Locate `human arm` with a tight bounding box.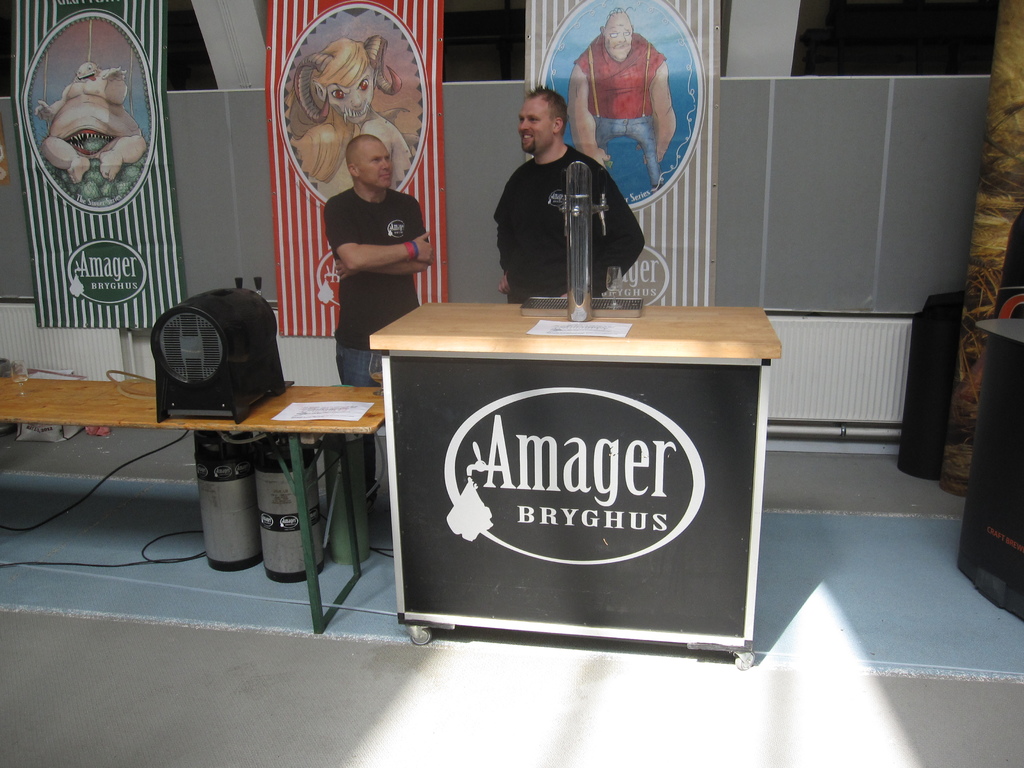
x1=559 y1=168 x2=648 y2=300.
